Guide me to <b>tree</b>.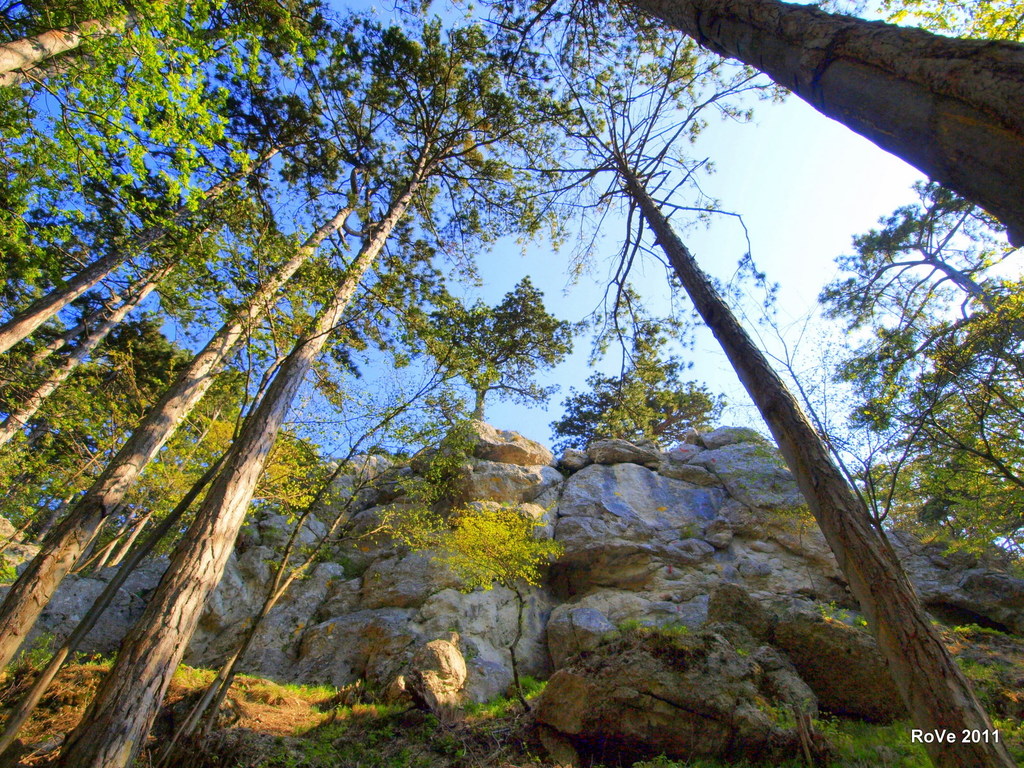
Guidance: {"left": 413, "top": 275, "right": 575, "bottom": 431}.
